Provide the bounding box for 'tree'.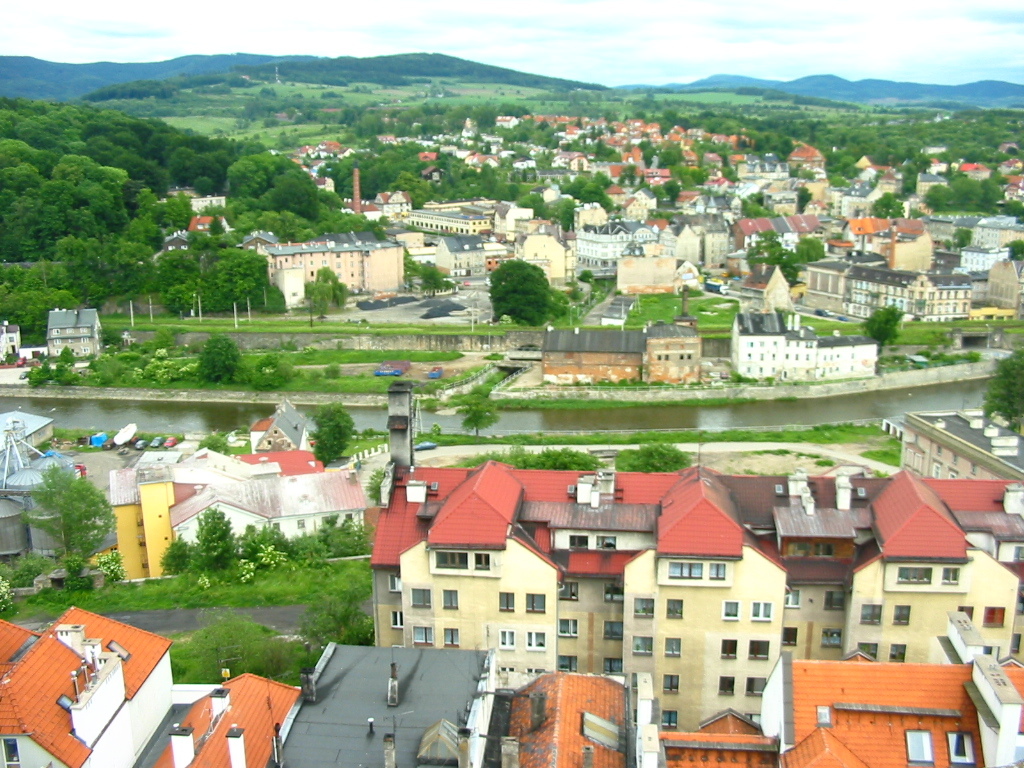
<bbox>452, 388, 498, 435</bbox>.
